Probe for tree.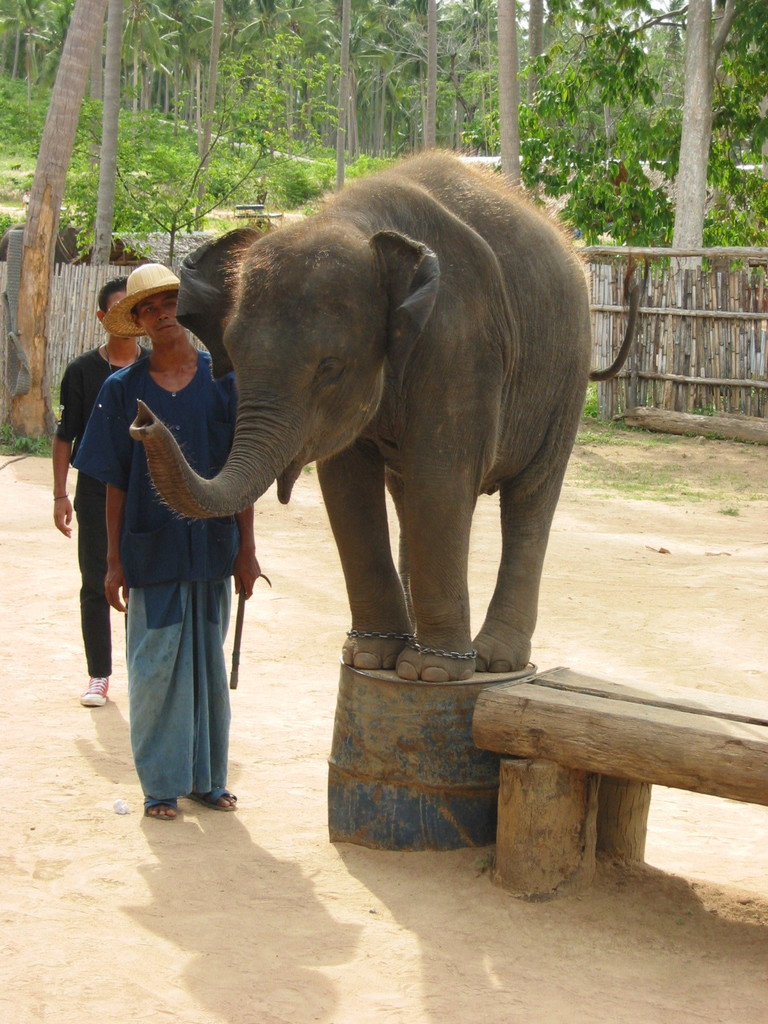
Probe result: <box>77,0,119,268</box>.
